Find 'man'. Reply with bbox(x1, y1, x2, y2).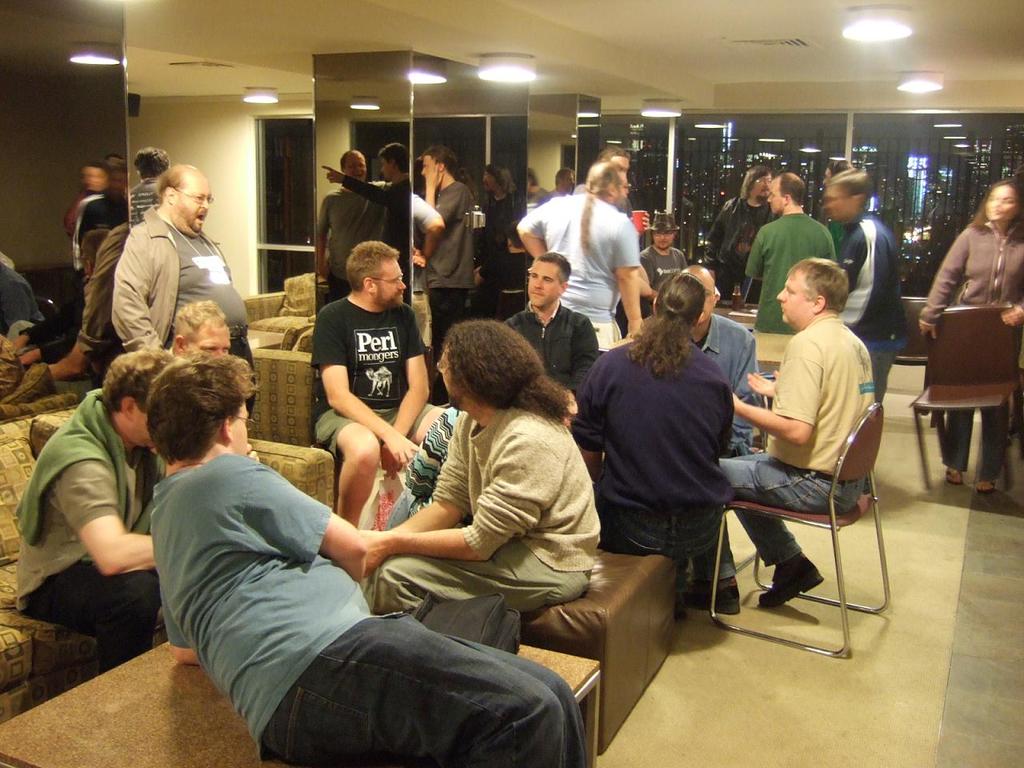
bbox(512, 165, 643, 350).
